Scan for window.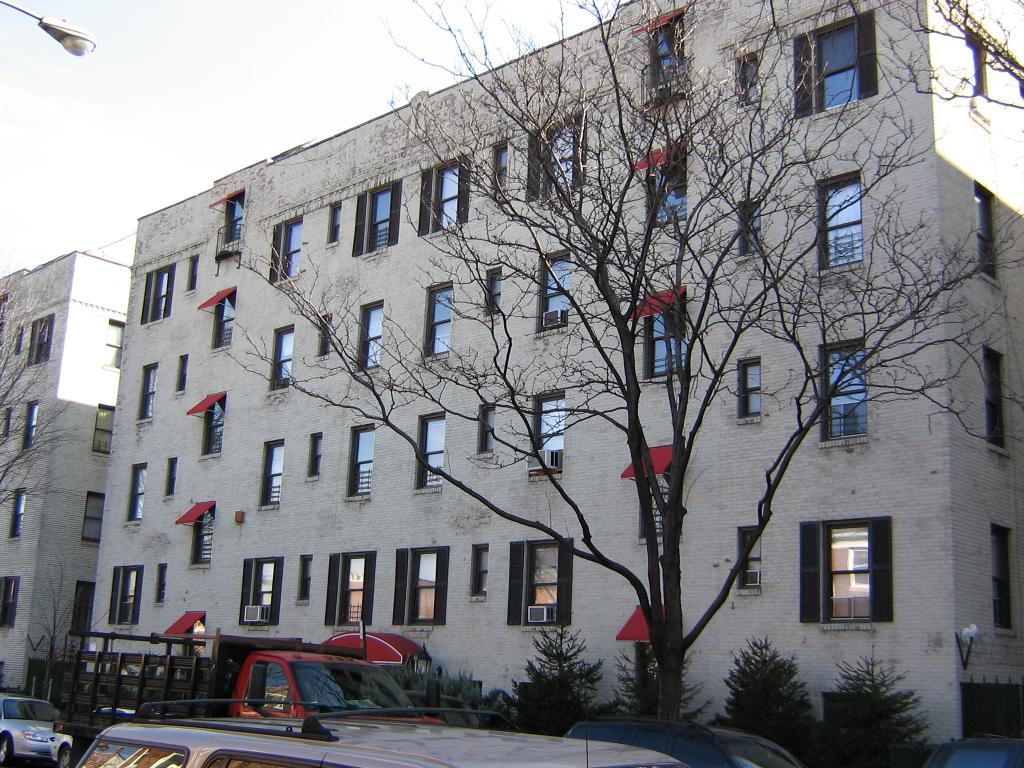
Scan result: <region>349, 422, 374, 502</region>.
